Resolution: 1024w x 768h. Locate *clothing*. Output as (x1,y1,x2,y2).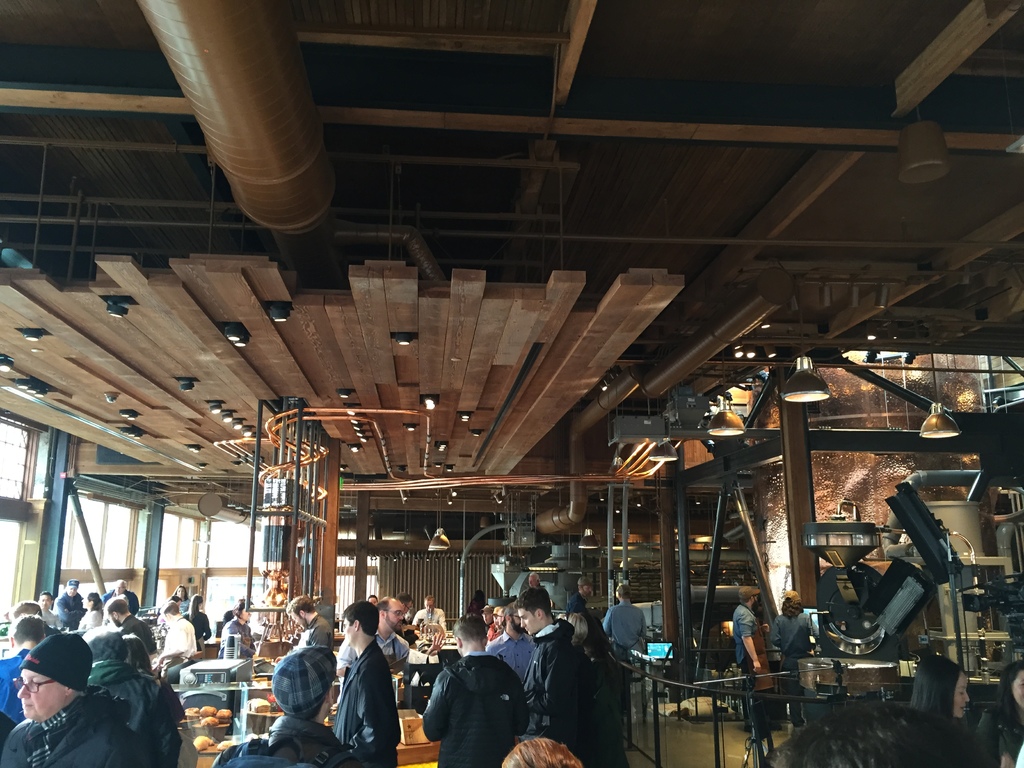
(212,717,358,767).
